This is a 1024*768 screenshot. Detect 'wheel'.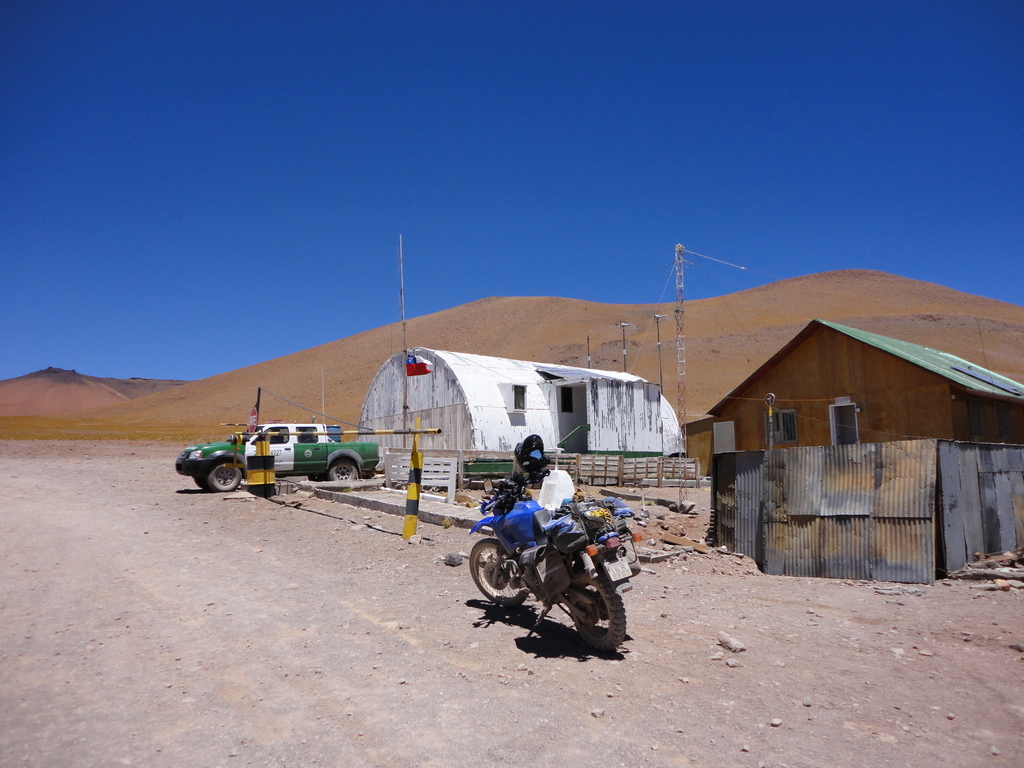
bbox=(473, 541, 526, 606).
